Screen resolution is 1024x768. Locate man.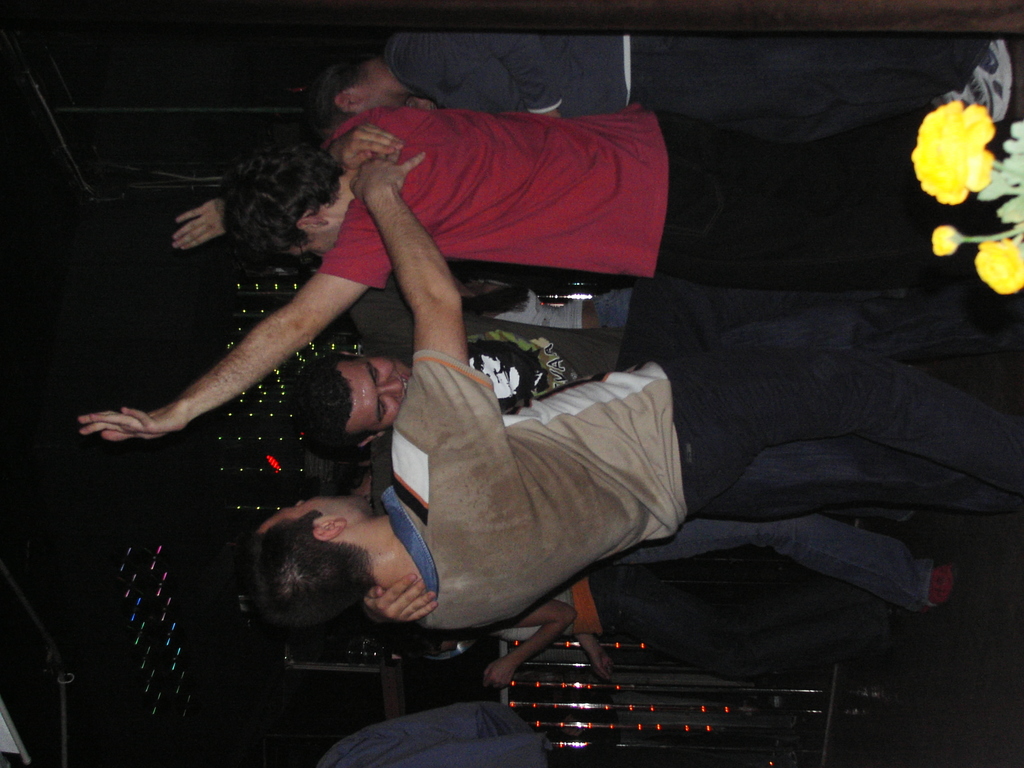
bbox=(292, 279, 1023, 505).
